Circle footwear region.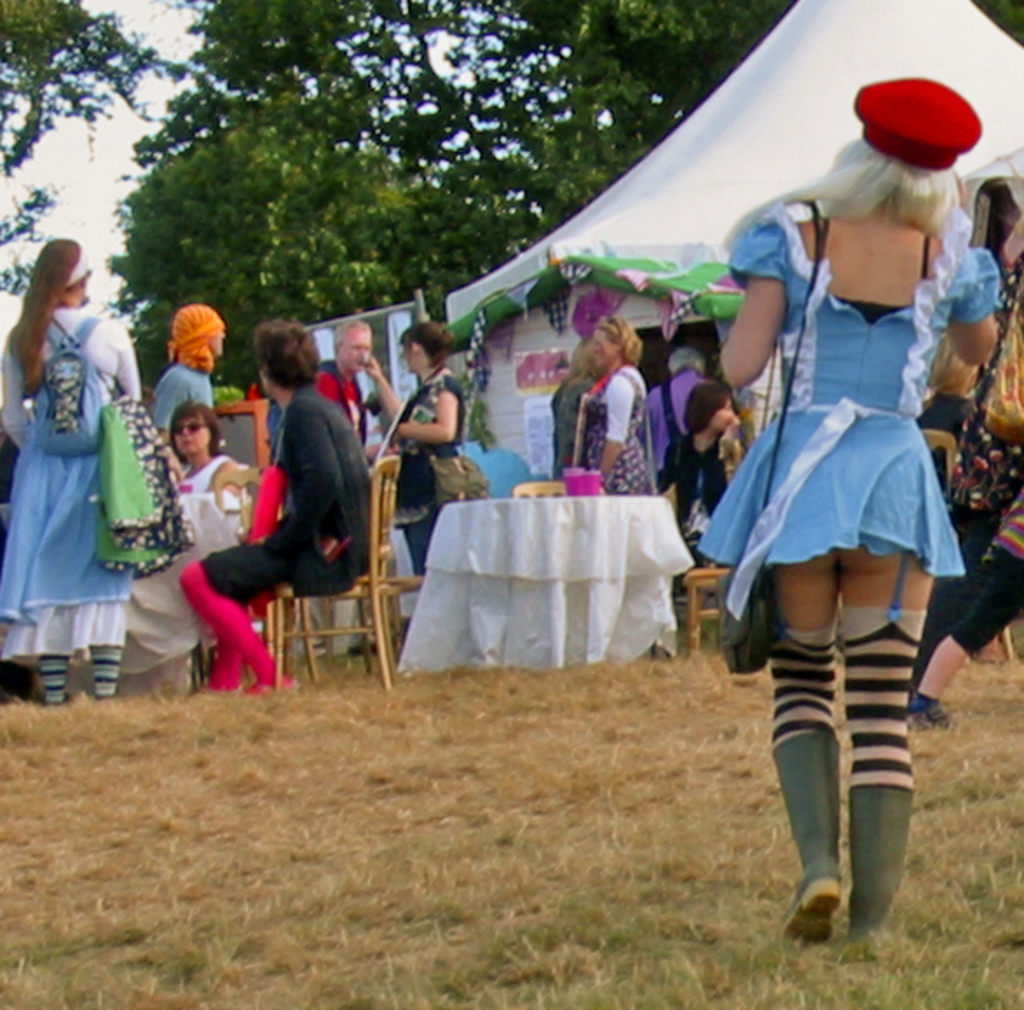
Region: bbox=[778, 870, 832, 937].
